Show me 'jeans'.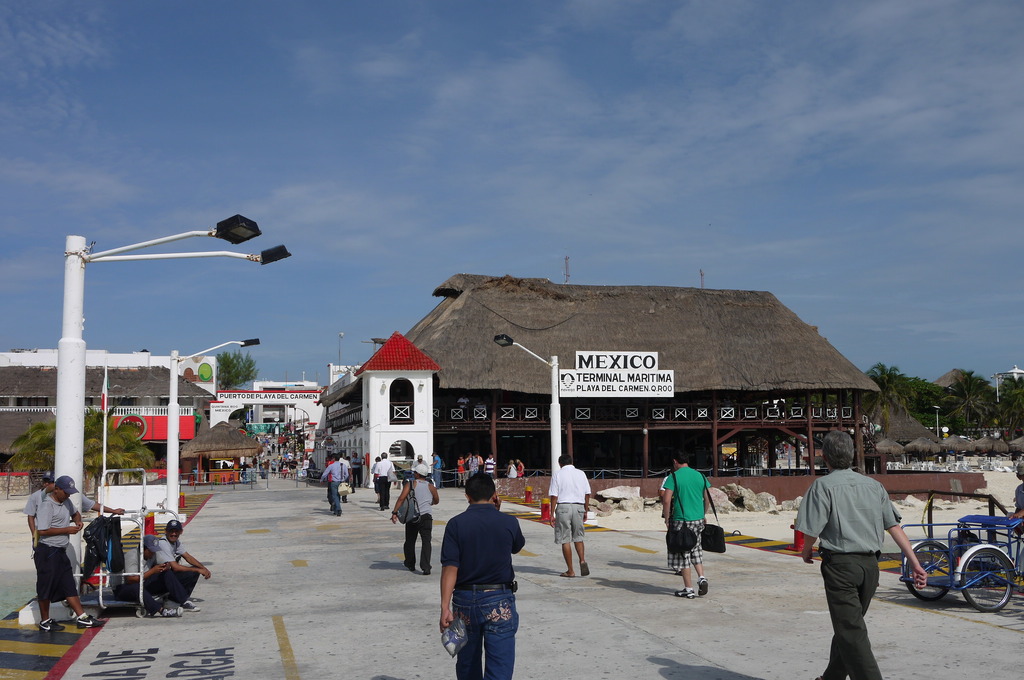
'jeans' is here: pyautogui.locateOnScreen(375, 479, 388, 505).
